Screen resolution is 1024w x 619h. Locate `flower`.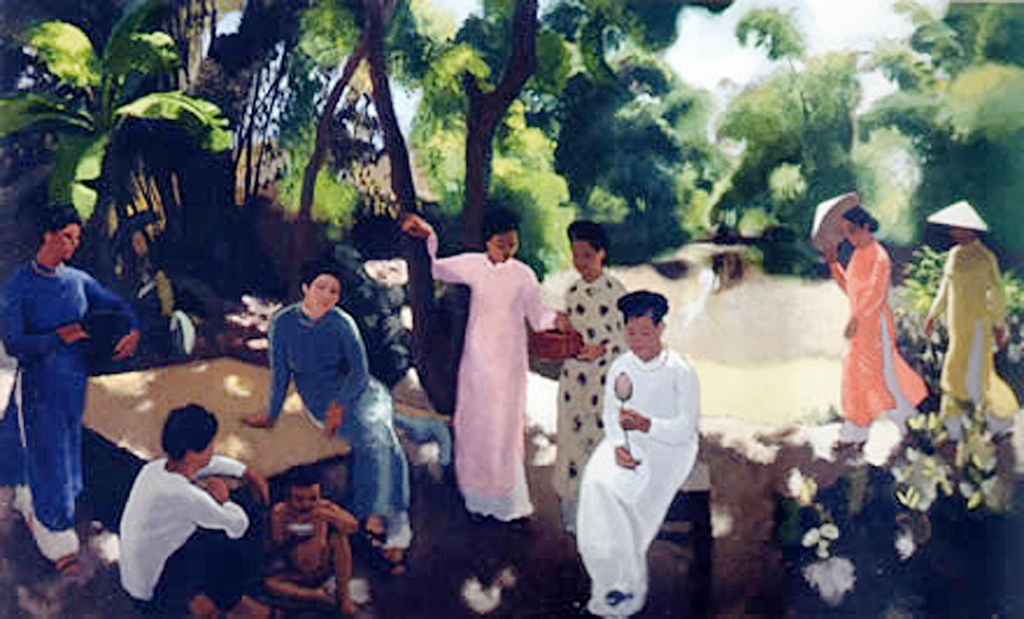
detection(814, 540, 827, 559).
